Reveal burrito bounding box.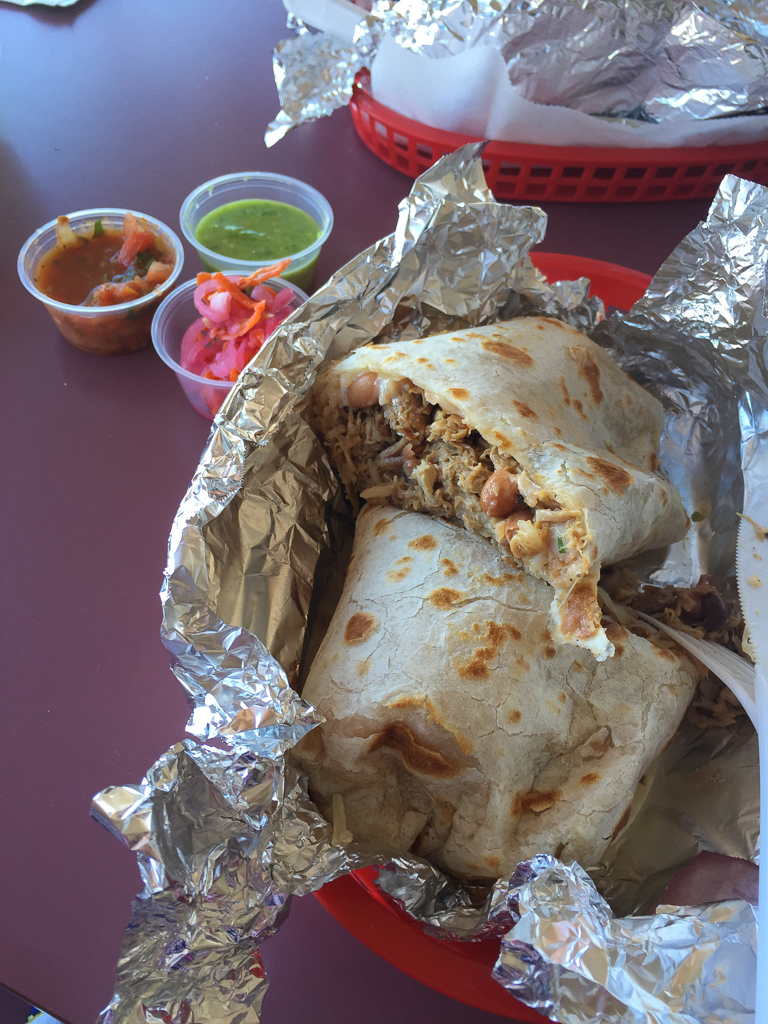
Revealed: box=[296, 504, 706, 883].
